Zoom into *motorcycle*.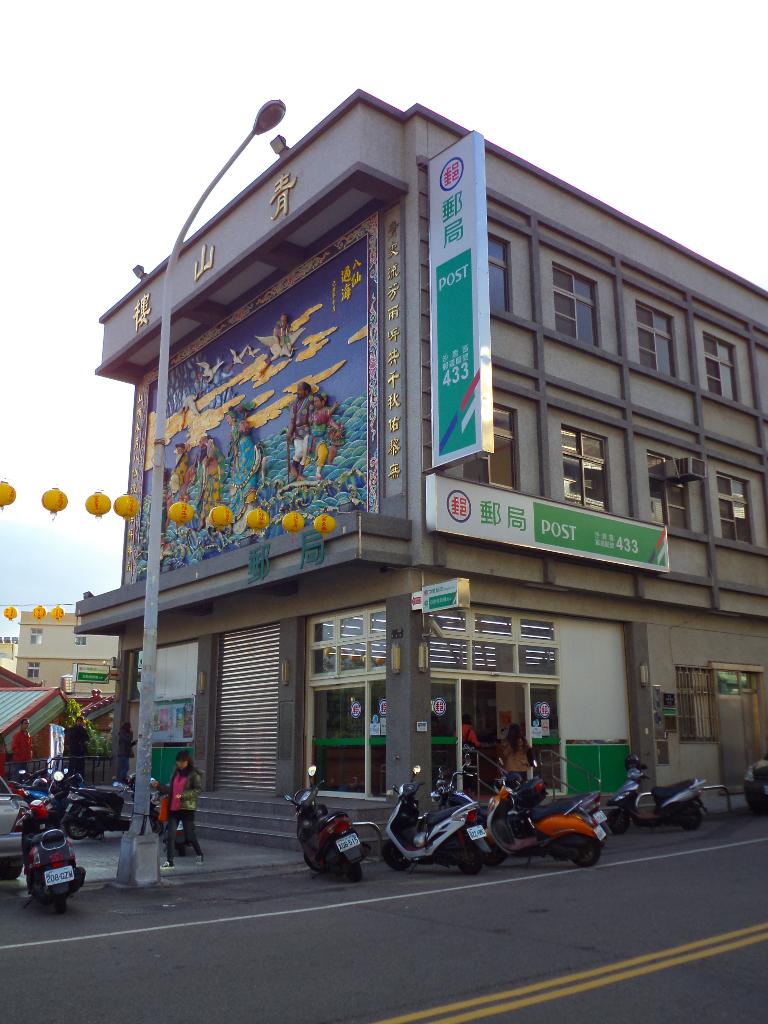
Zoom target: [x1=431, y1=769, x2=546, y2=855].
